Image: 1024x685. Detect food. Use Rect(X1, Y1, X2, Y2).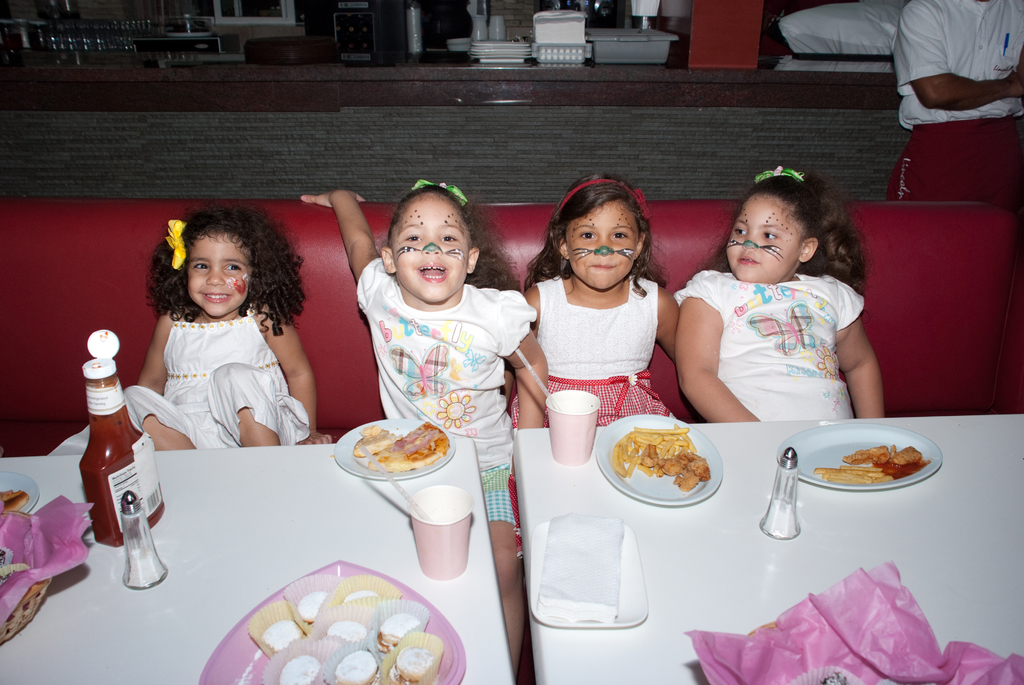
Rect(0, 542, 32, 589).
